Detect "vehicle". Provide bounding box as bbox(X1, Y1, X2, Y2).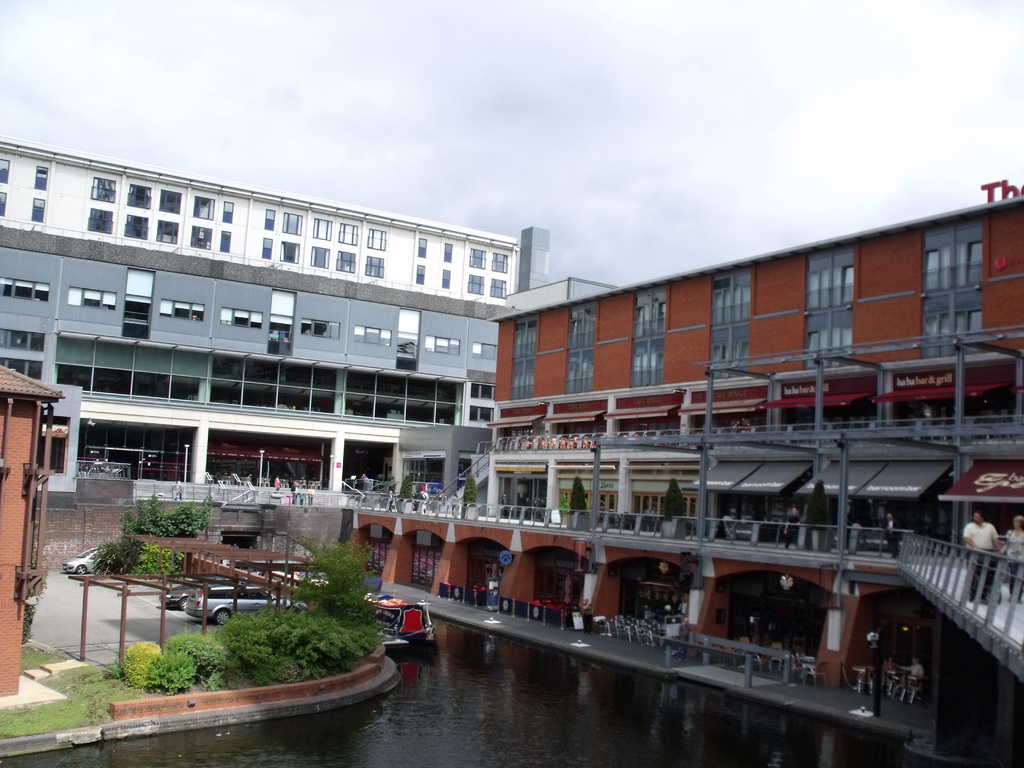
bbox(57, 552, 103, 576).
